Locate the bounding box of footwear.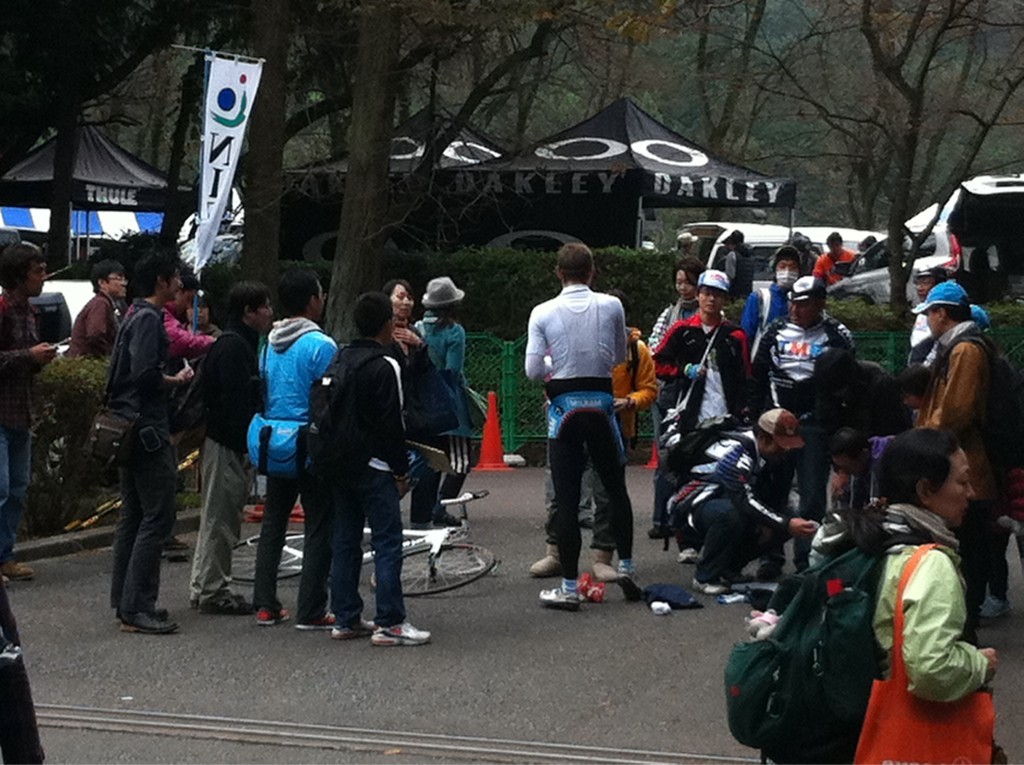
Bounding box: (539, 585, 582, 607).
